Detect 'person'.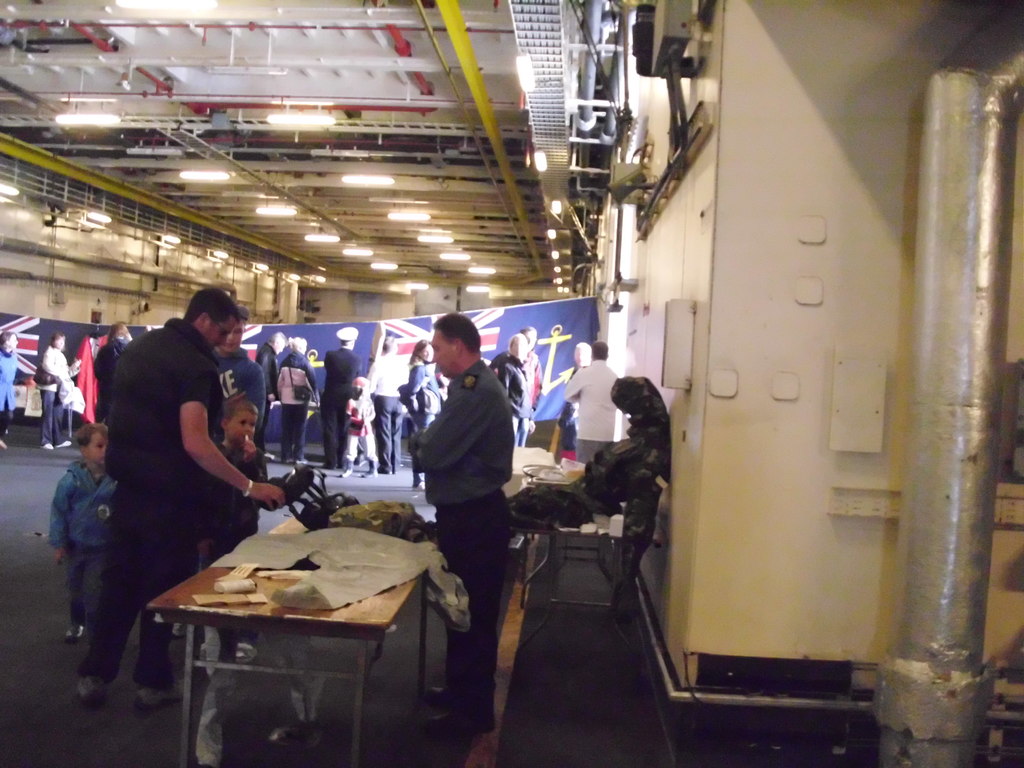
Detected at (left=34, top=331, right=75, bottom=450).
